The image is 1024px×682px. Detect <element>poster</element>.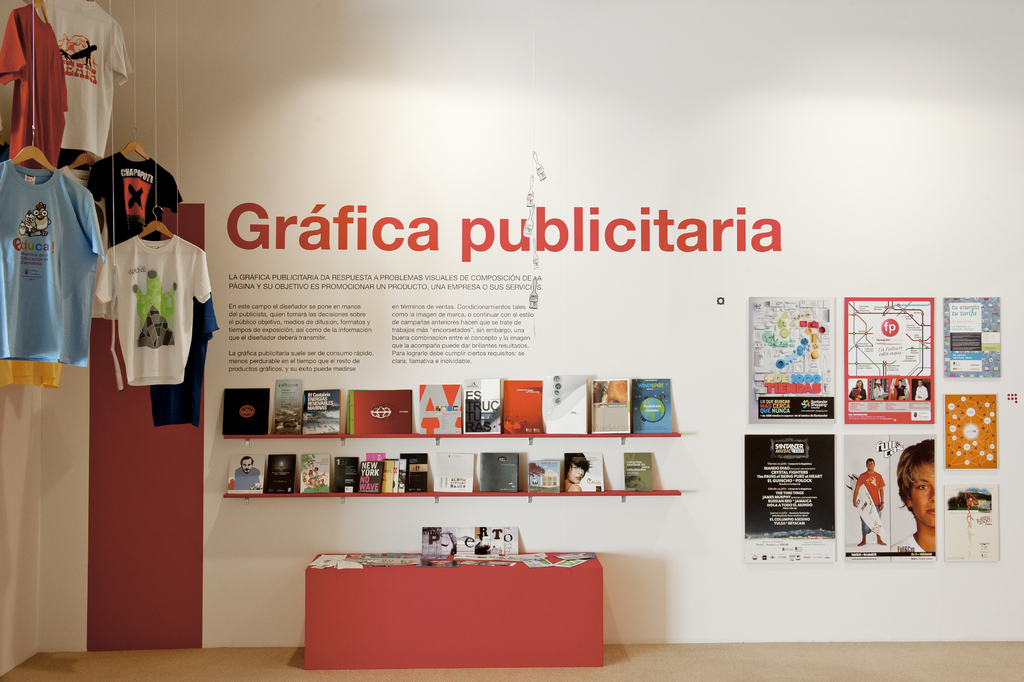
Detection: bbox(931, 488, 1002, 553).
